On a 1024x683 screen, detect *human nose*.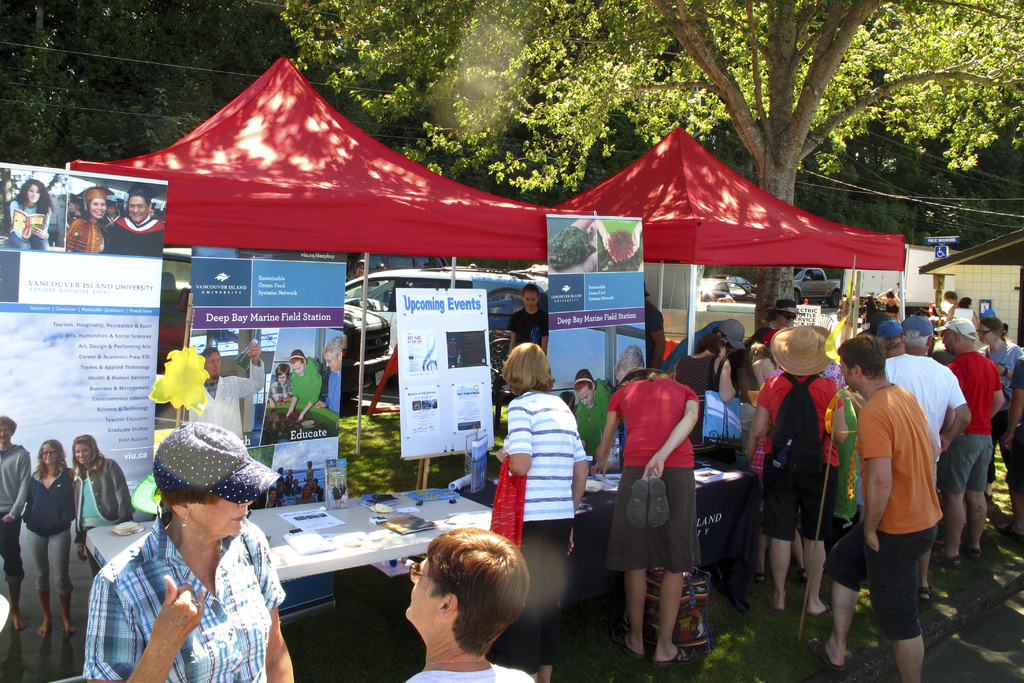
(x1=407, y1=573, x2=420, y2=585).
